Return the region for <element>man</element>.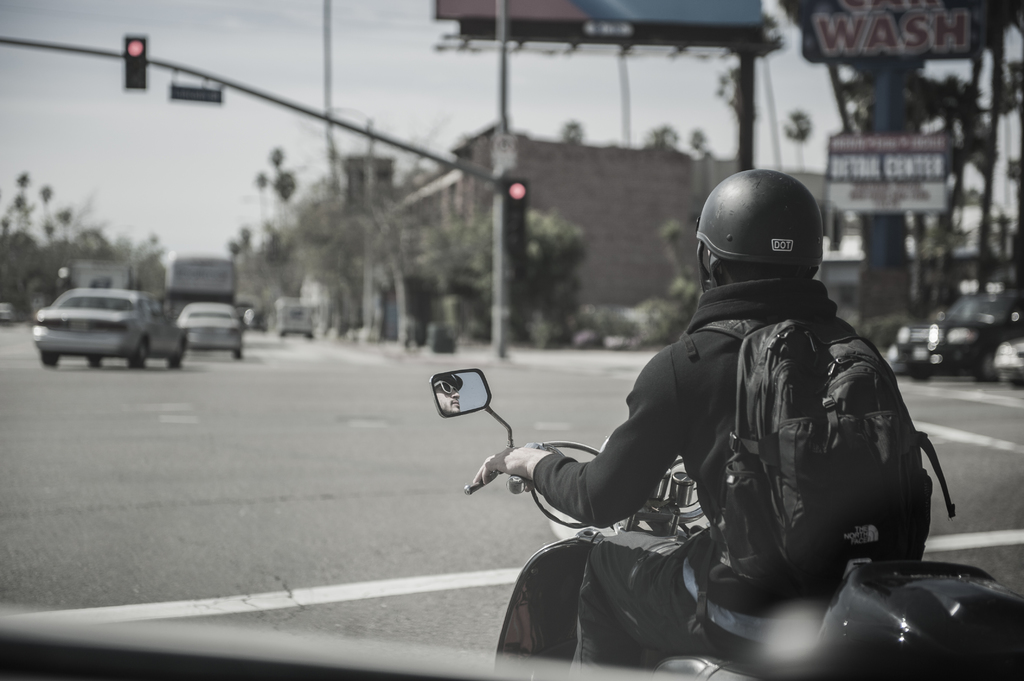
l=460, t=173, r=947, b=668.
